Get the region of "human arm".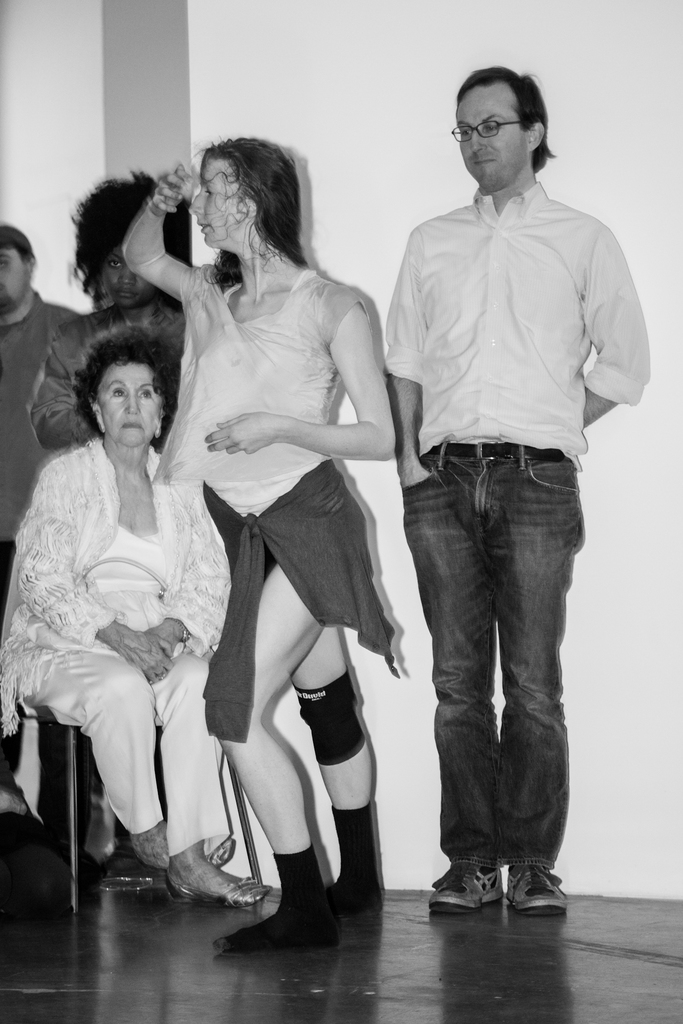
(x1=207, y1=274, x2=397, y2=465).
